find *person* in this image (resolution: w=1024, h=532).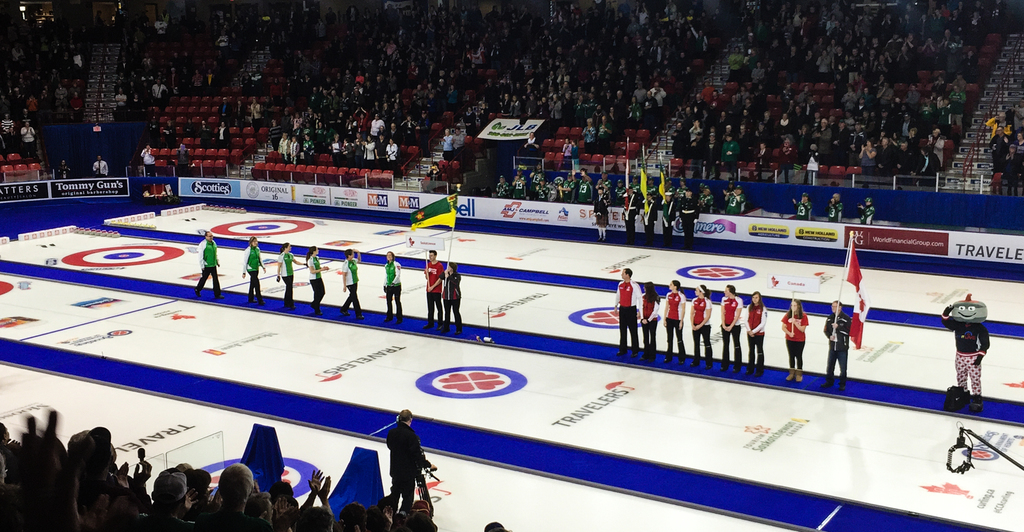
(531,179,550,204).
